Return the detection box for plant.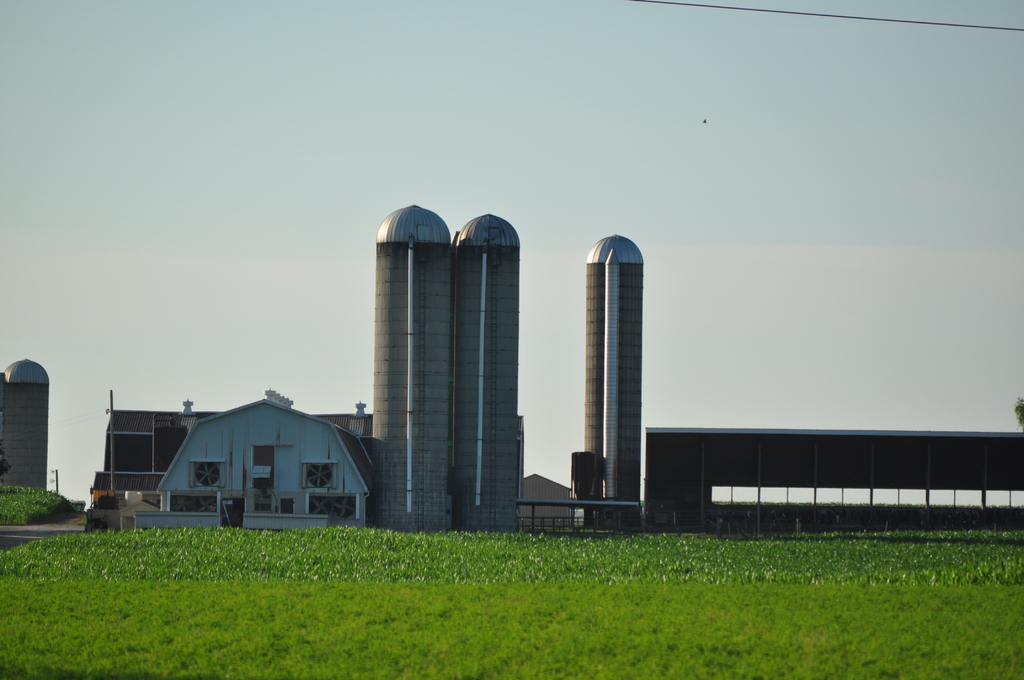
bbox=(0, 487, 77, 526).
